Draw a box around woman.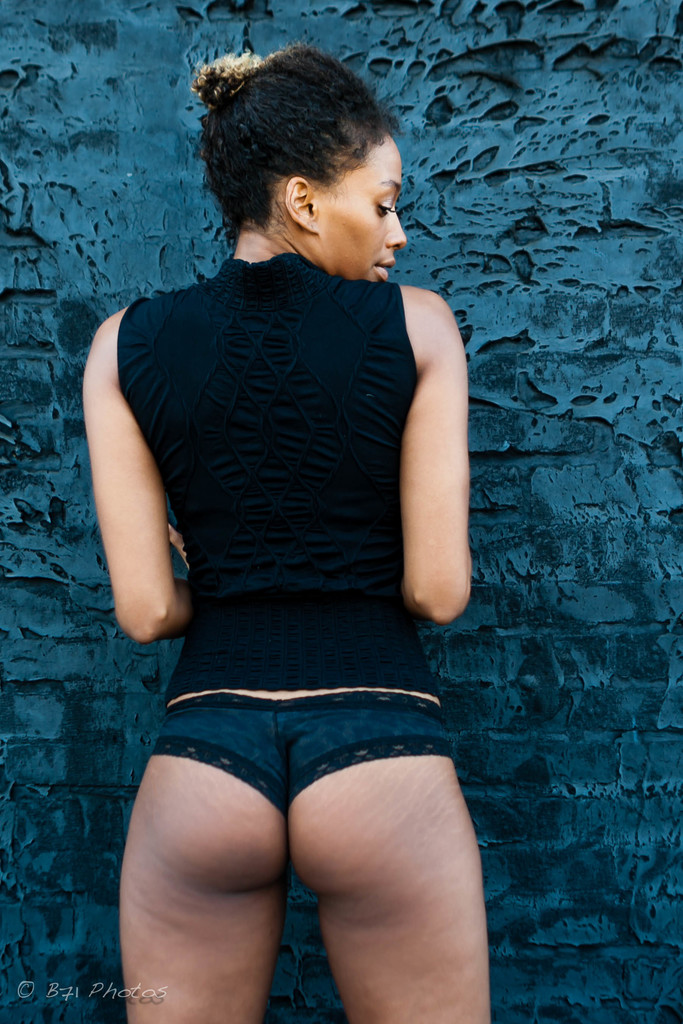
49, 0, 504, 1023.
